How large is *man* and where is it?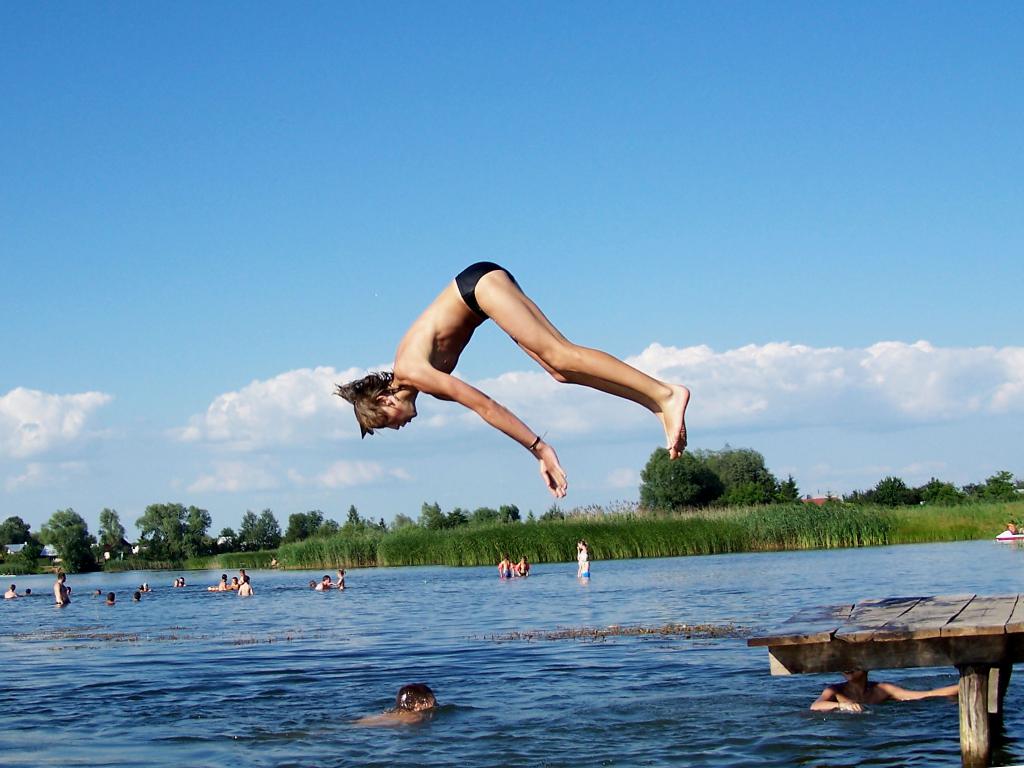
Bounding box: <region>809, 669, 960, 712</region>.
